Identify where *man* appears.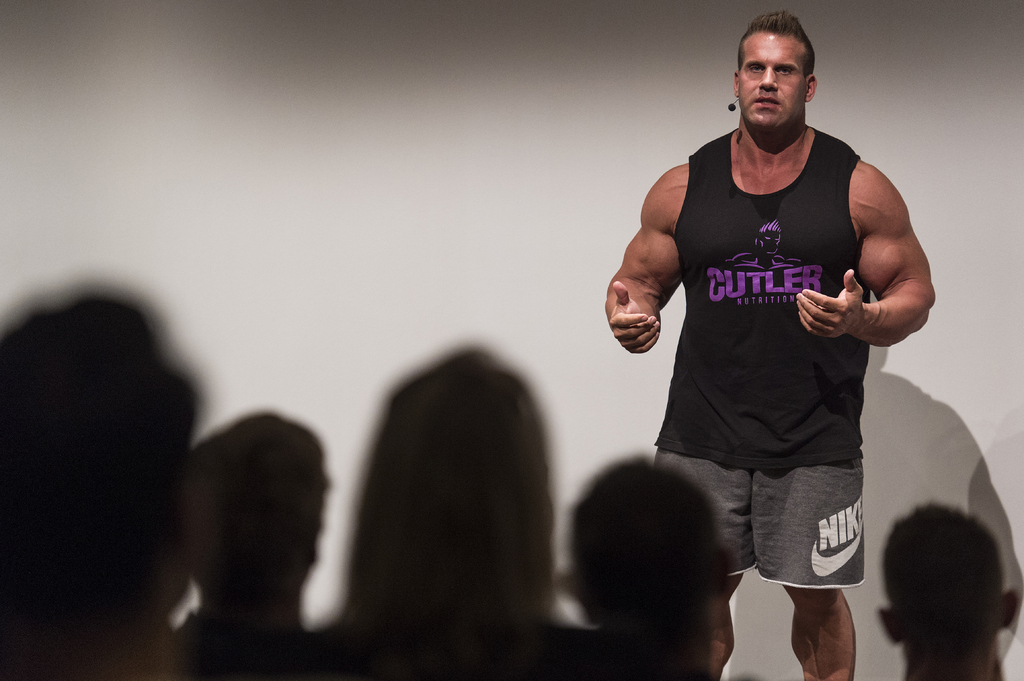
Appears at bbox=[625, 18, 929, 652].
